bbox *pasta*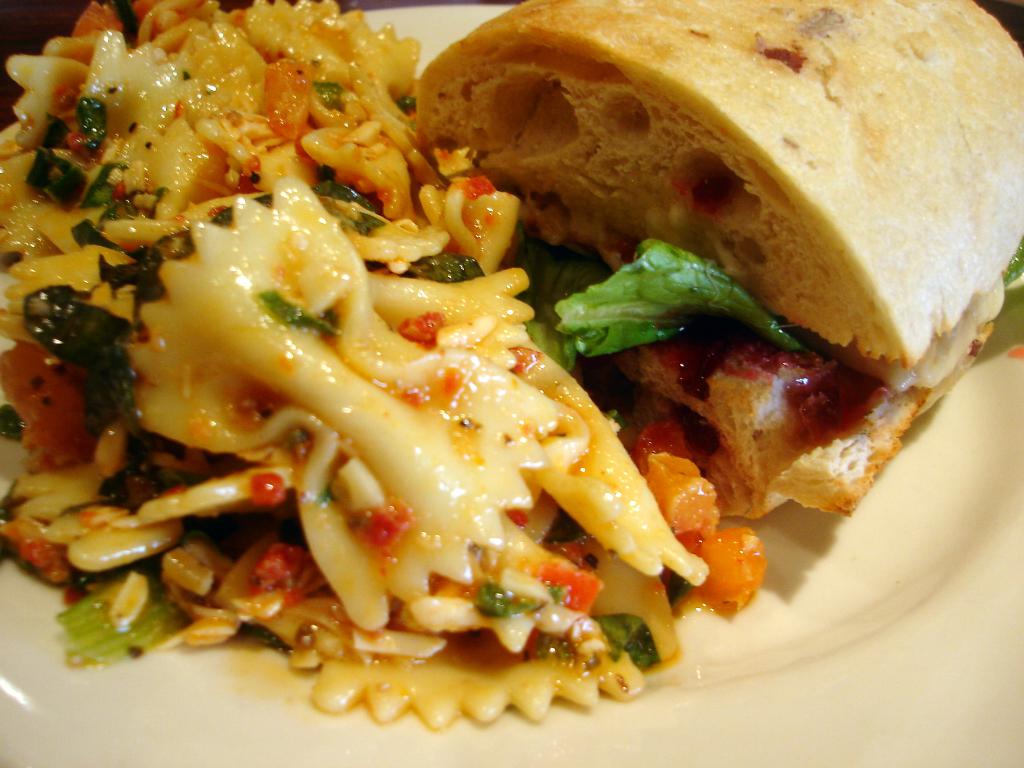
bbox(0, 0, 710, 731)
